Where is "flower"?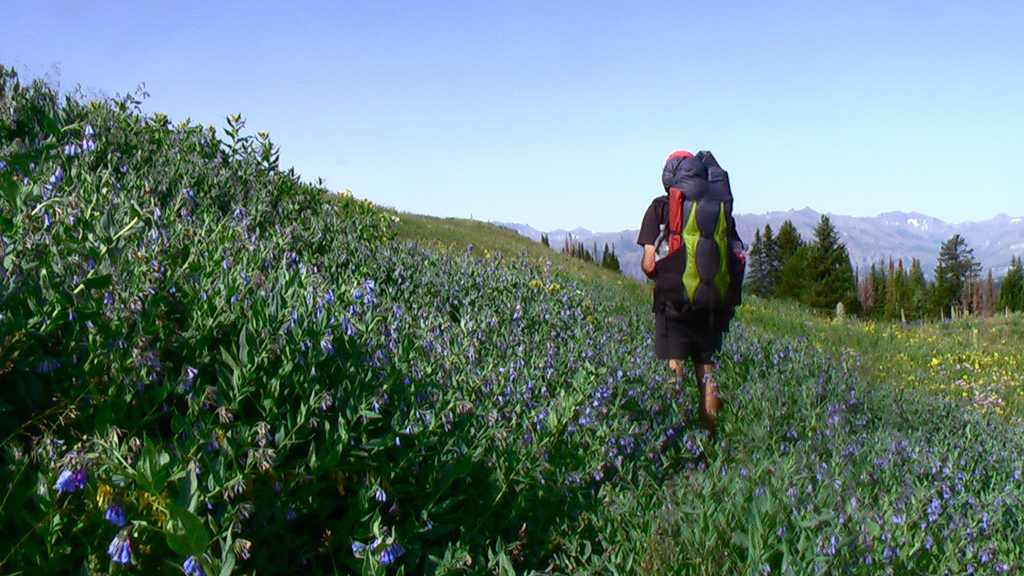
437/412/453/429.
